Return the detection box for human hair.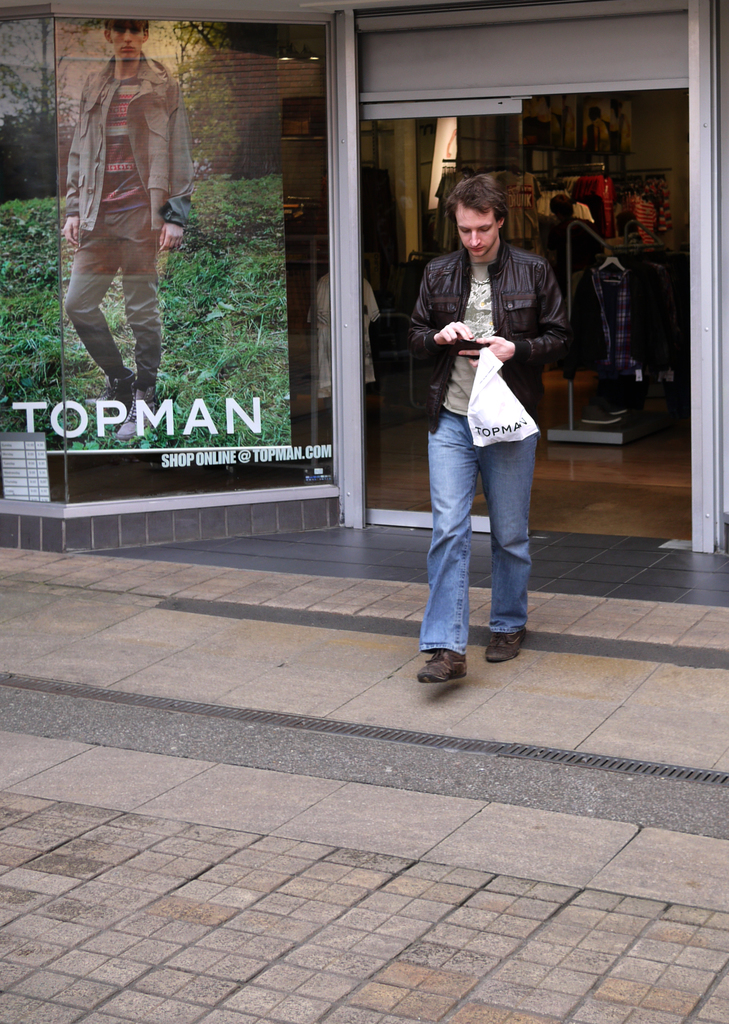
549:192:573:220.
